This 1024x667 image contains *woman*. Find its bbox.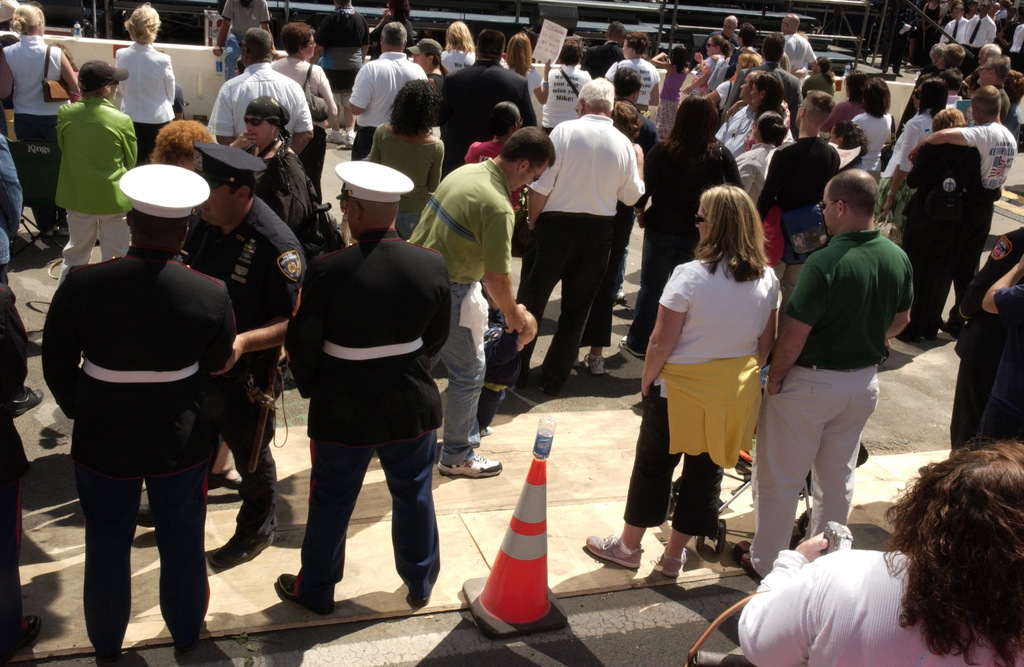
x1=641 y1=185 x2=802 y2=578.
